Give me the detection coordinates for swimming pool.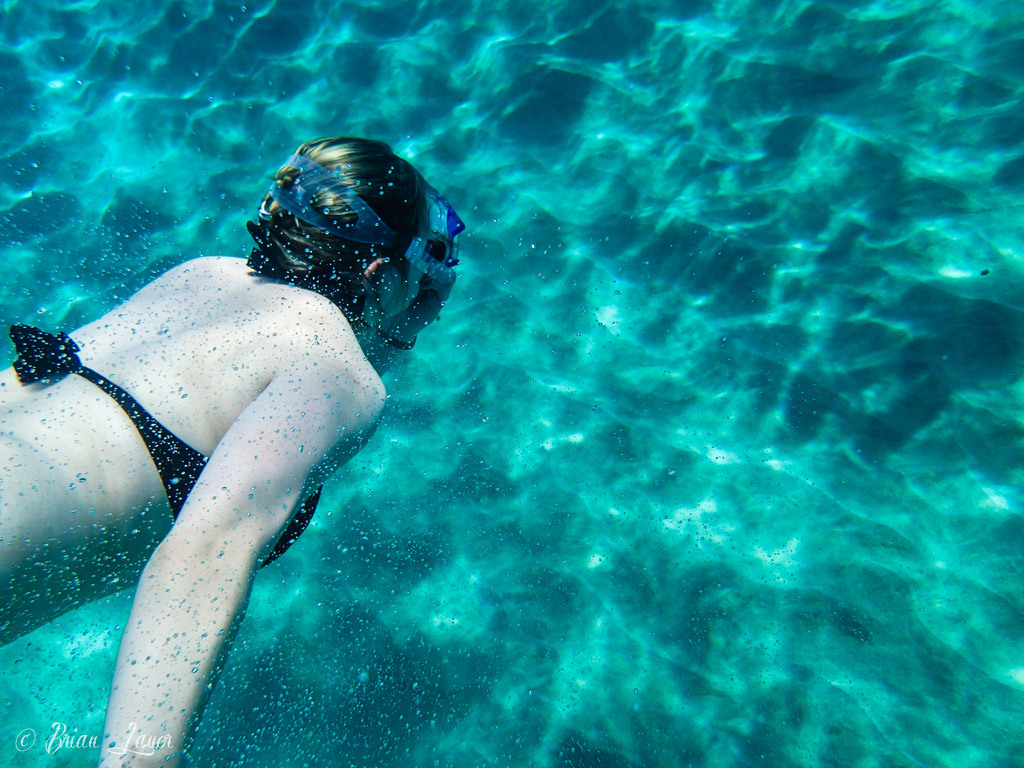
bbox=(0, 0, 1023, 767).
